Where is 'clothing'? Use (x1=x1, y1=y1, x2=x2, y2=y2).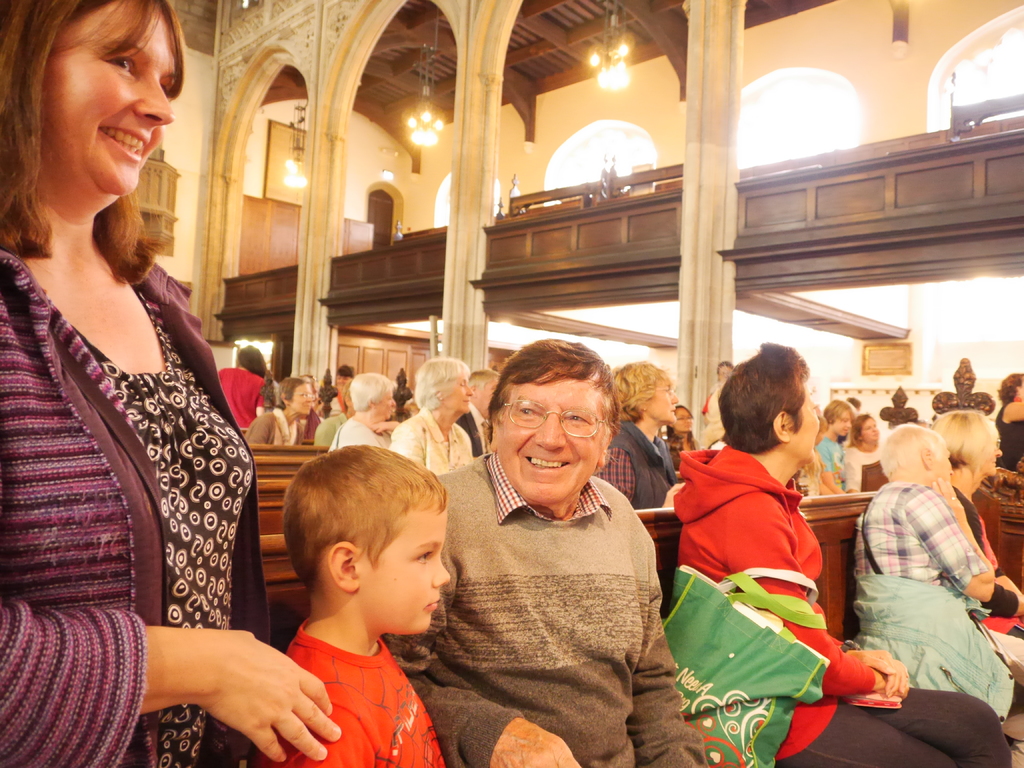
(x1=385, y1=409, x2=477, y2=476).
